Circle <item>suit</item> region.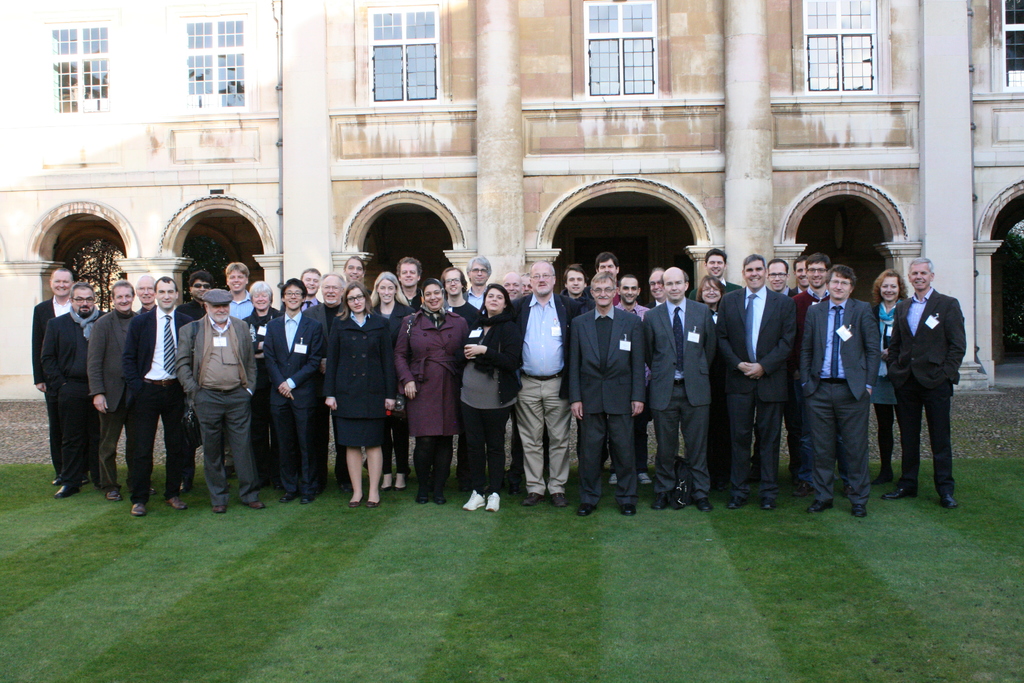
Region: Rect(38, 310, 113, 489).
